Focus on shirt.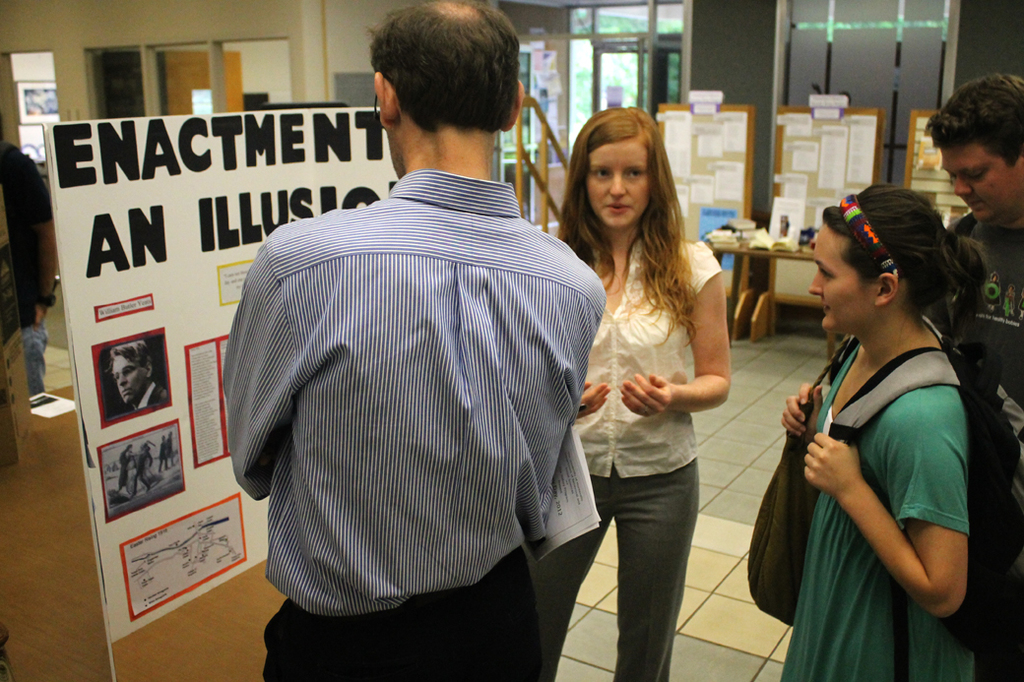
Focused at (left=230, top=113, right=608, bottom=644).
